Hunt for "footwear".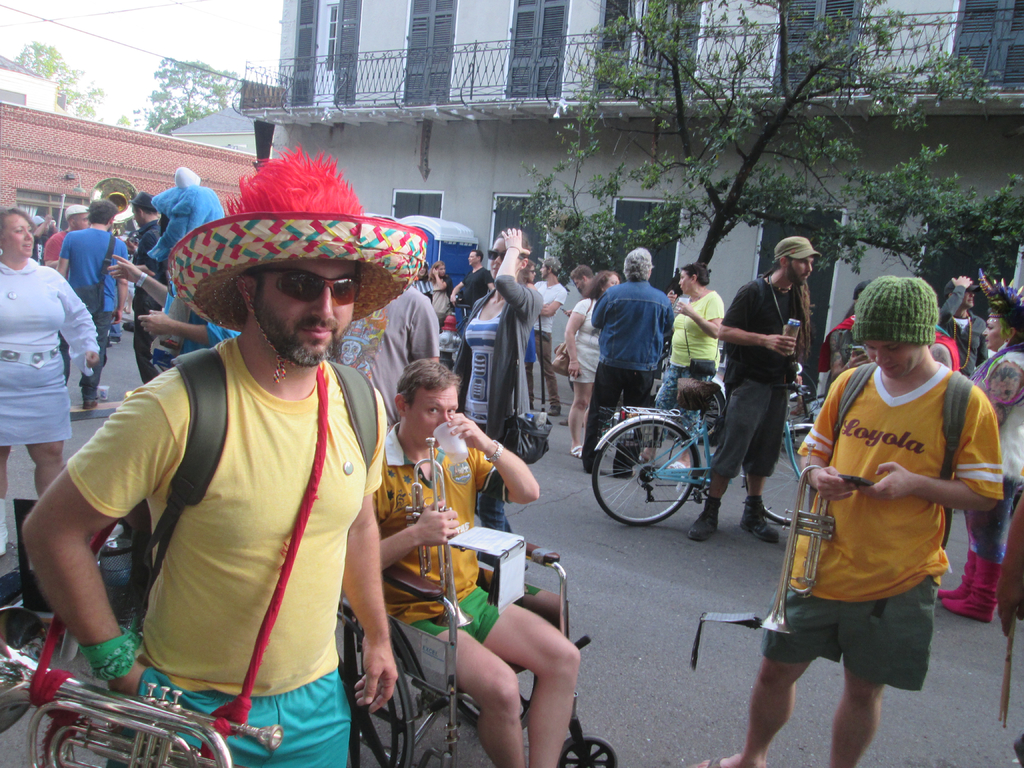
Hunted down at select_region(664, 456, 682, 470).
